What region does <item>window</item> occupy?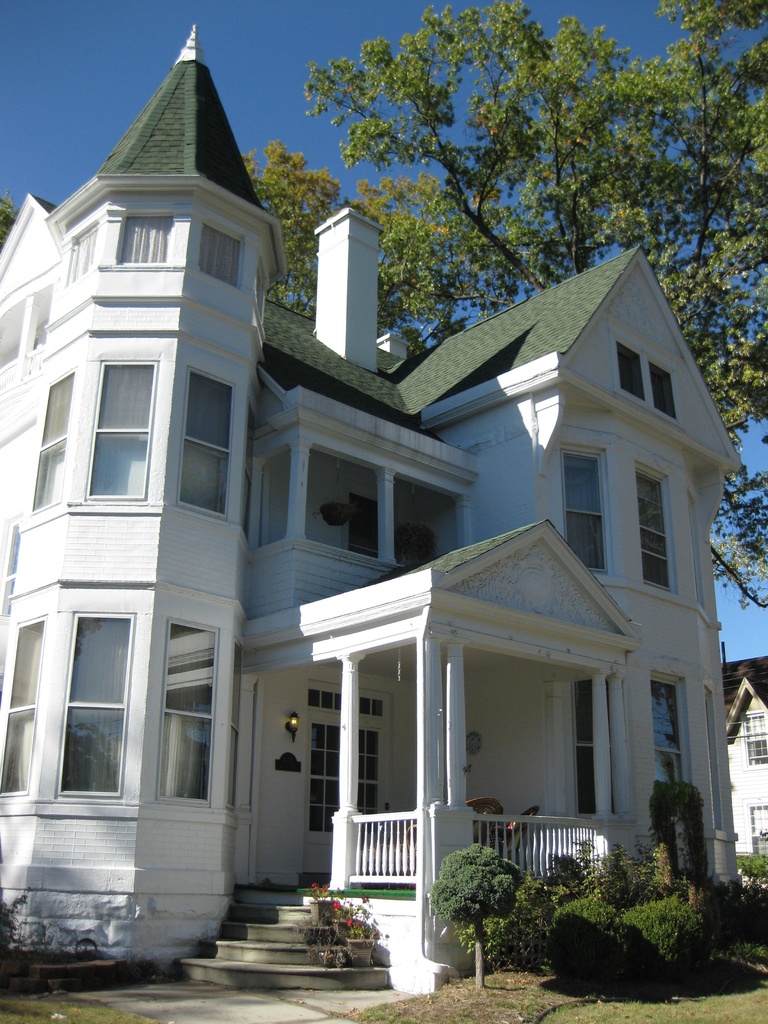
bbox=[0, 616, 52, 798].
